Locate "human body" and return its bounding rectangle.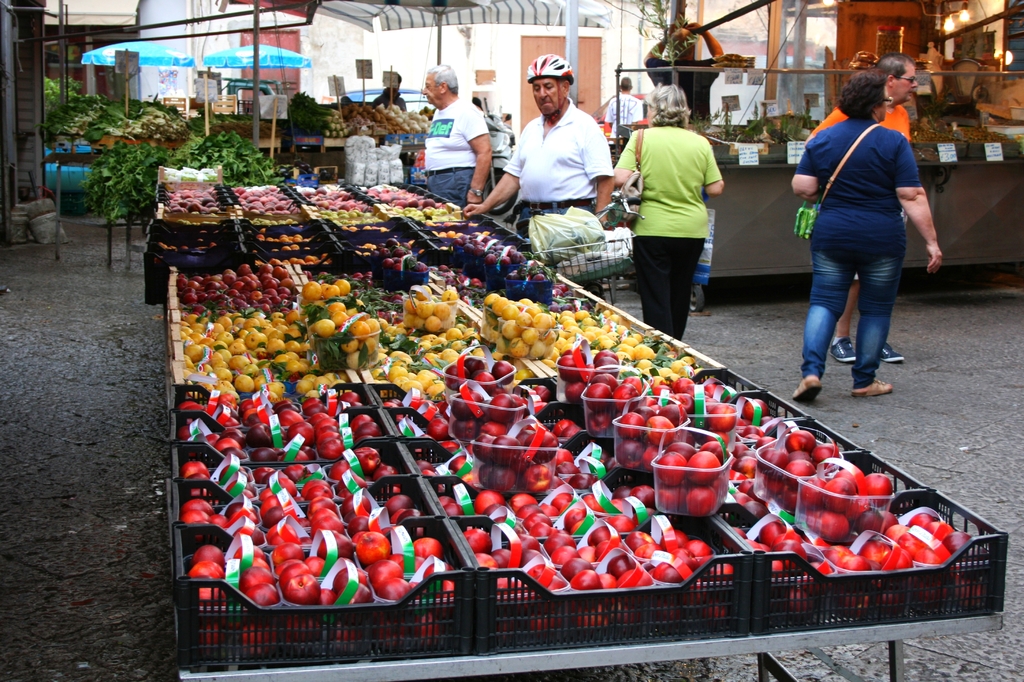
Rect(372, 92, 404, 109).
